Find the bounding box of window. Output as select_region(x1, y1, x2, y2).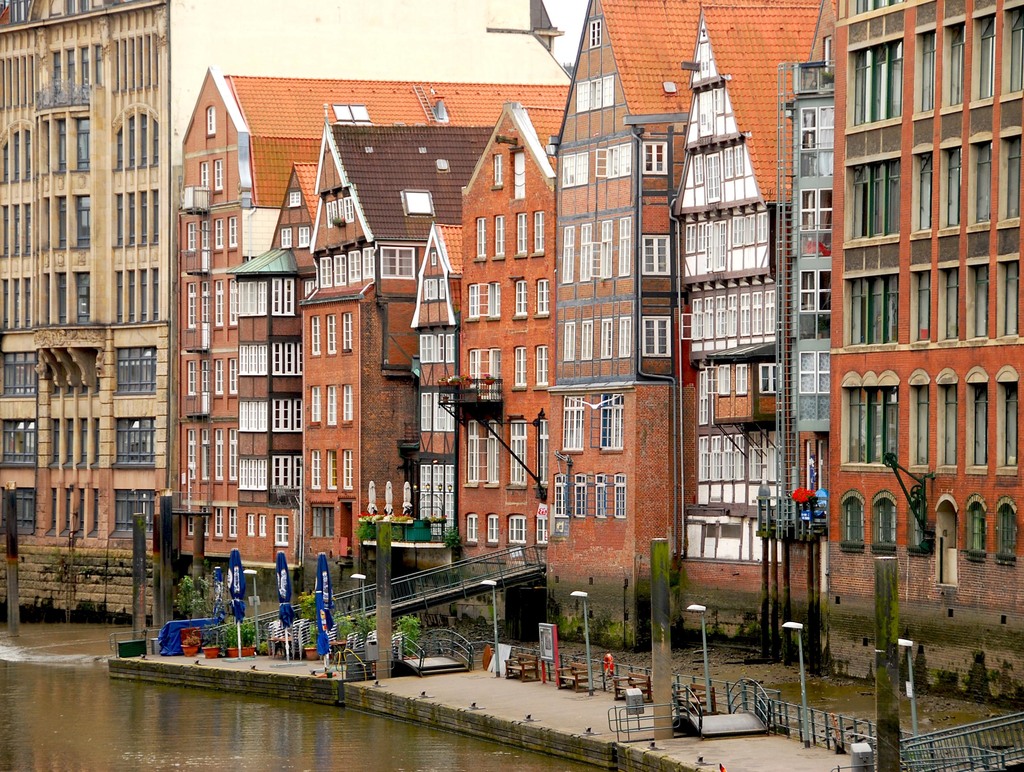
select_region(275, 275, 296, 317).
